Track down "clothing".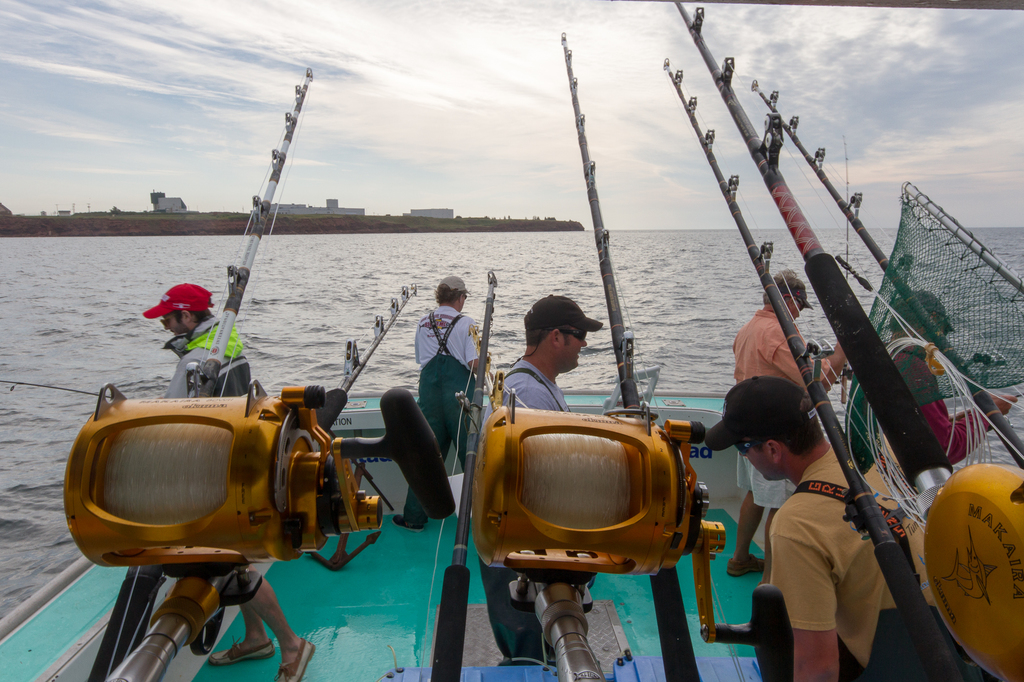
Tracked to crop(748, 419, 910, 658).
